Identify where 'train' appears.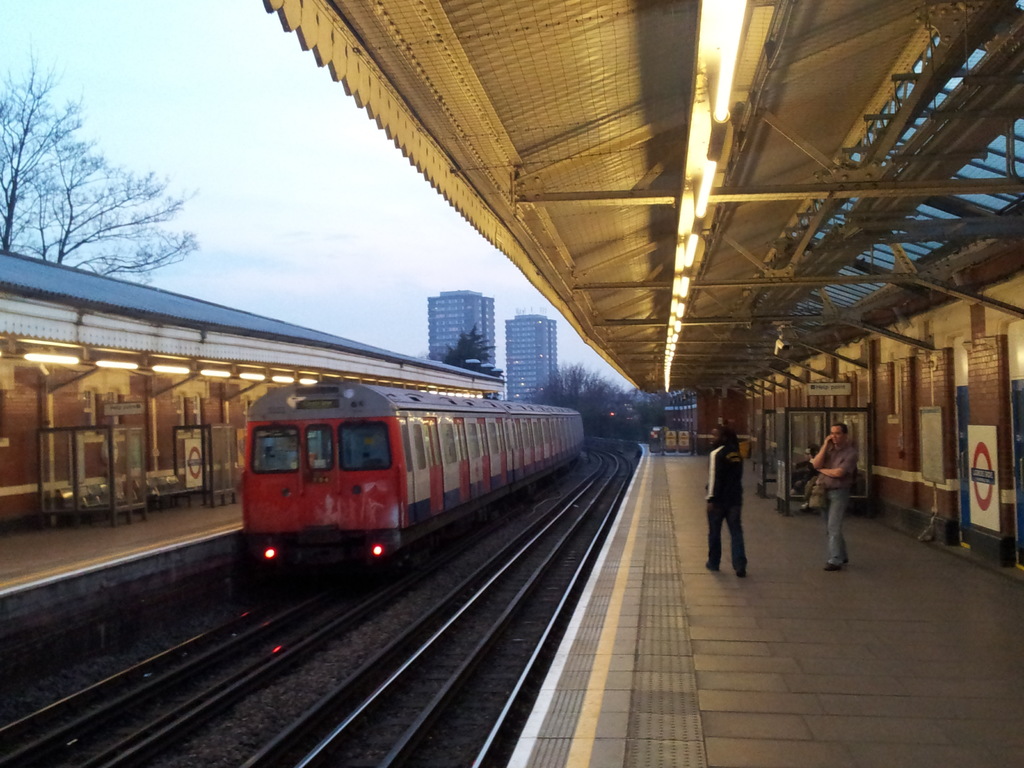
Appears at x1=243 y1=379 x2=593 y2=573.
